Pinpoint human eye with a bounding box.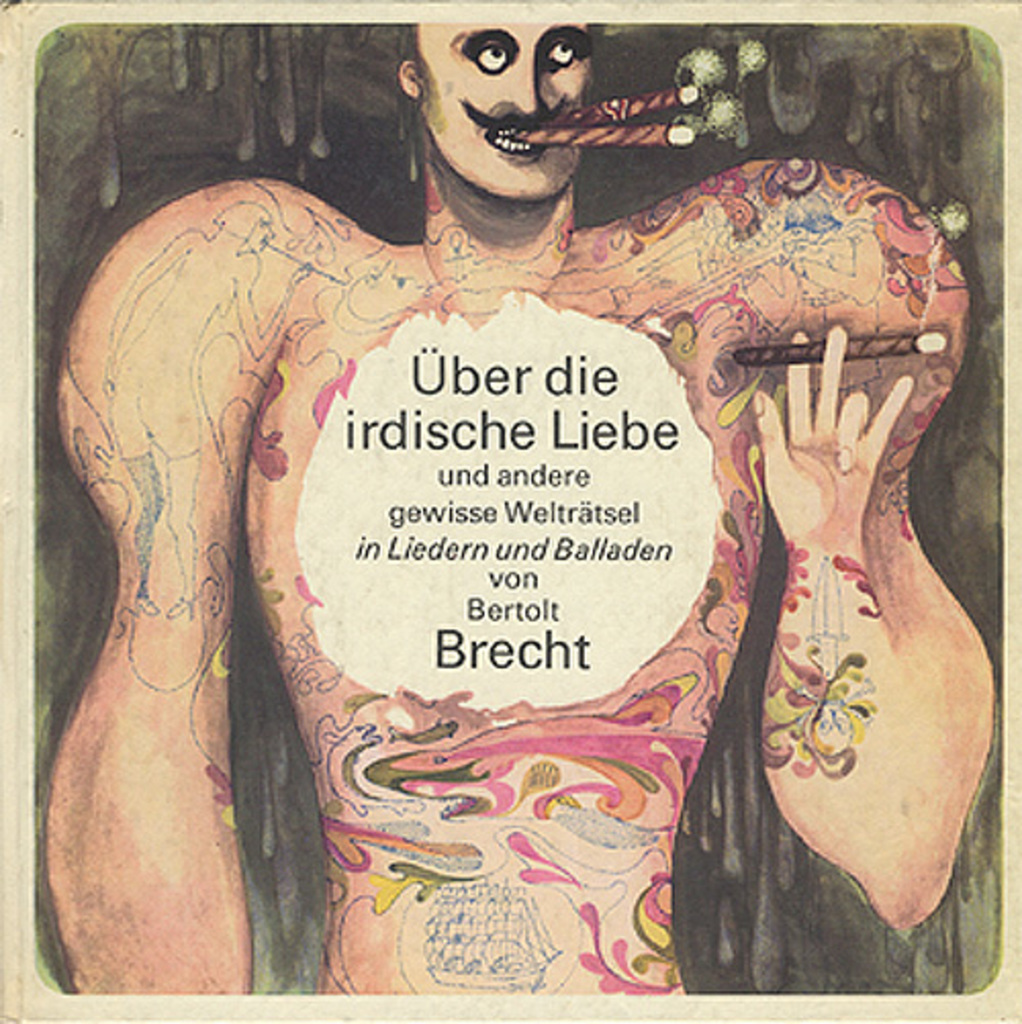
crop(464, 33, 513, 74).
